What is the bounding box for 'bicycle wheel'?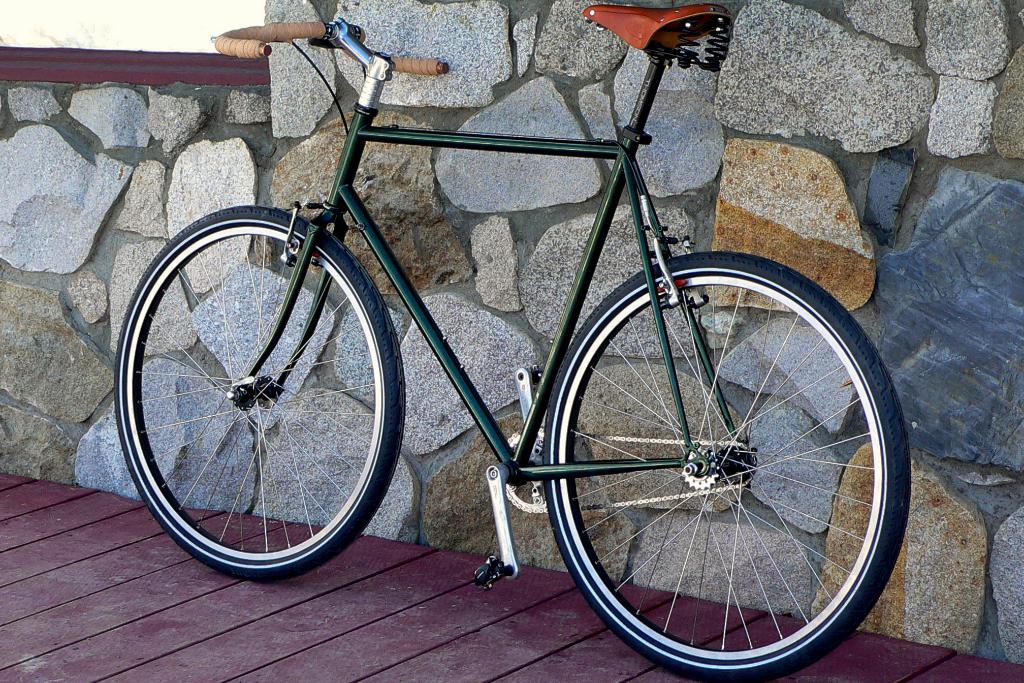
bbox=[113, 201, 410, 586].
